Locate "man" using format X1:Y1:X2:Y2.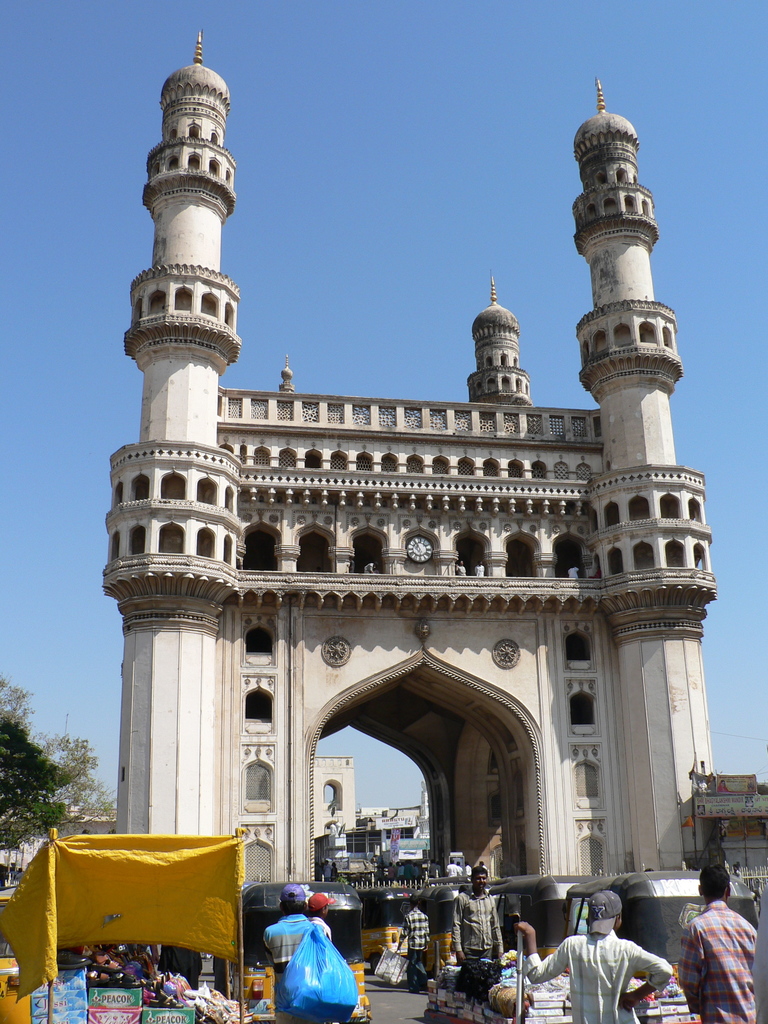
257:883:327:1023.
